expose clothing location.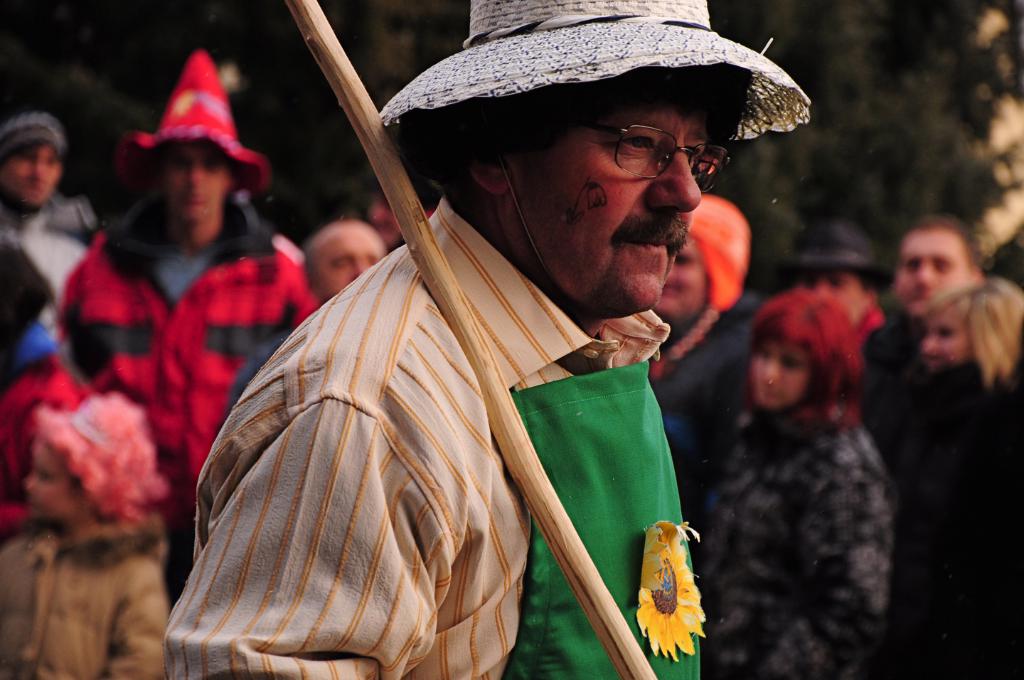
Exposed at bbox(208, 324, 301, 441).
